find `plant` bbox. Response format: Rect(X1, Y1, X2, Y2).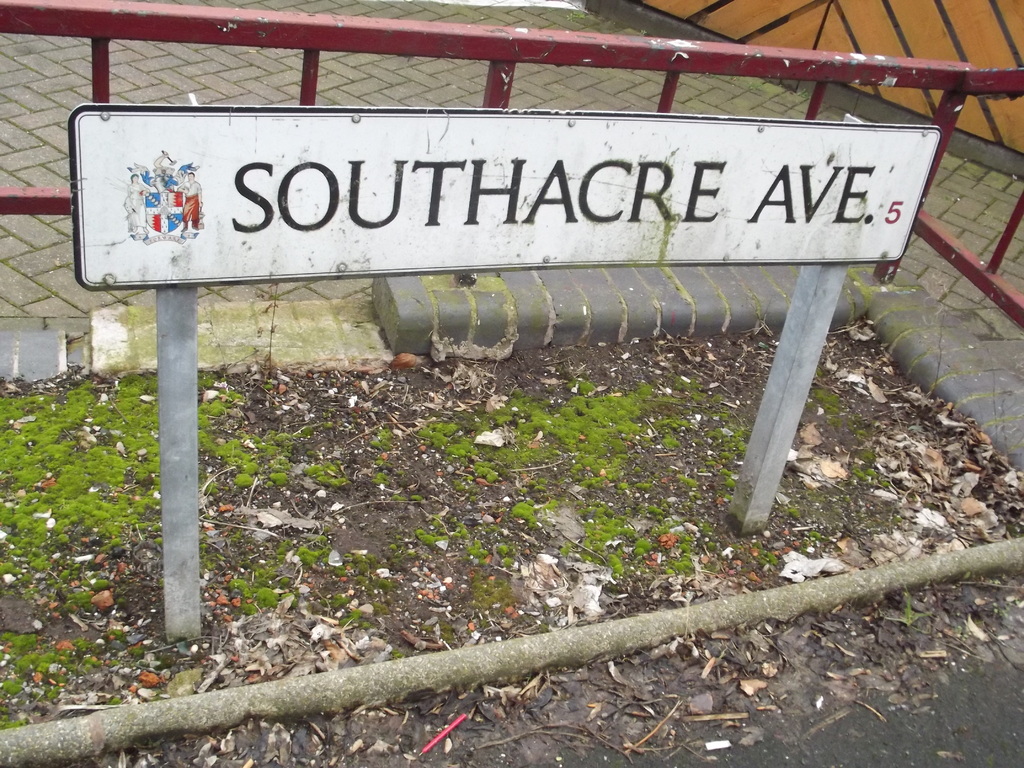
Rect(805, 390, 845, 431).
